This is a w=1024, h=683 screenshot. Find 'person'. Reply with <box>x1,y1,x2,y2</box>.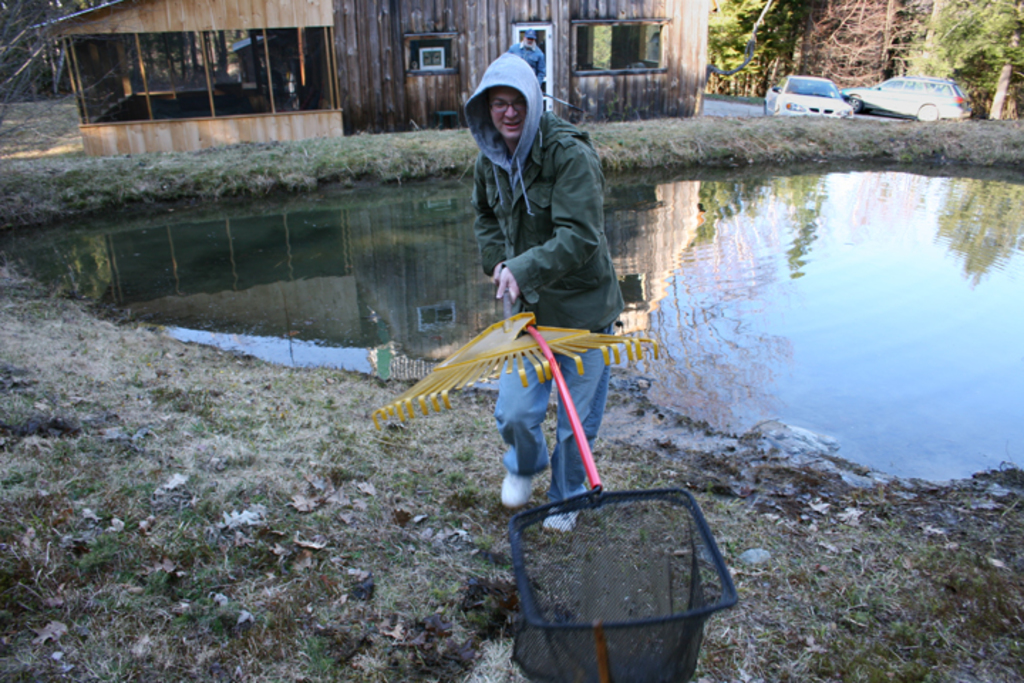
<box>513,33,549,85</box>.
